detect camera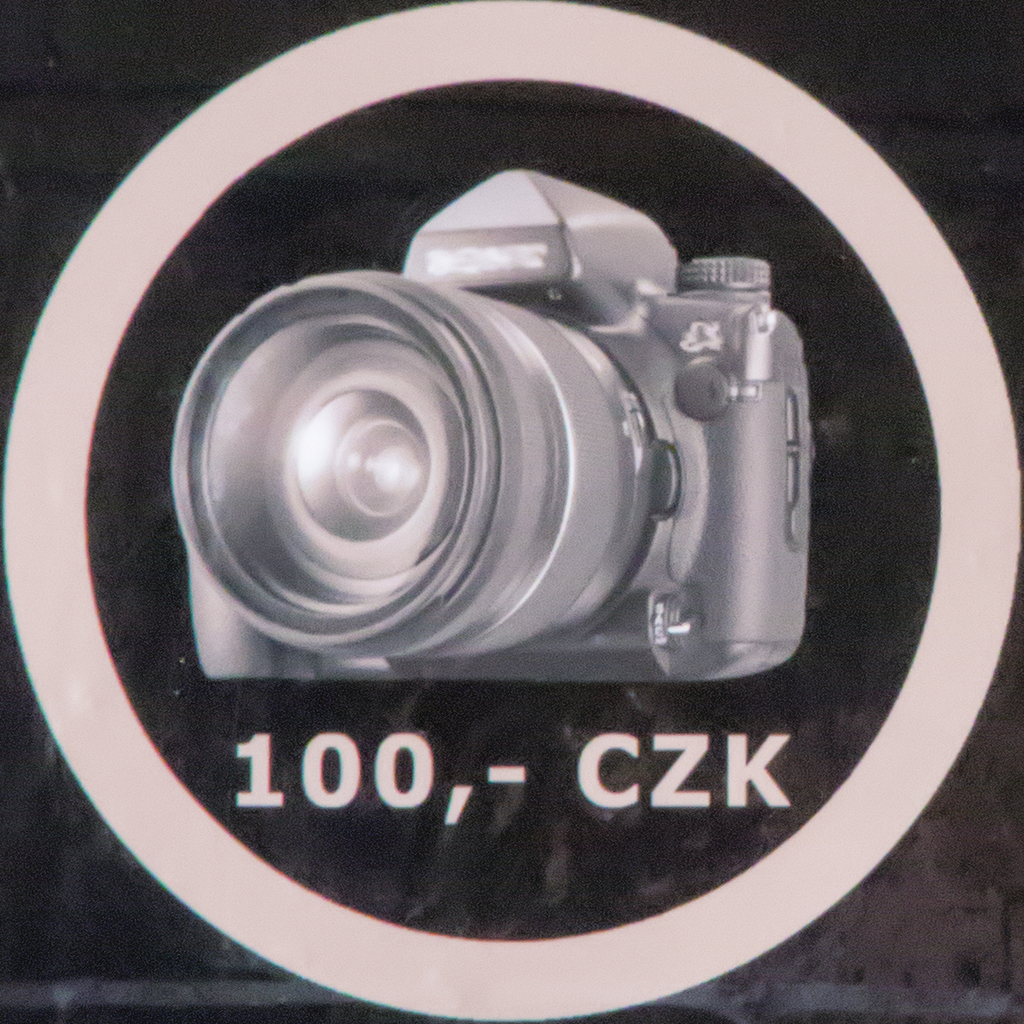
(x1=168, y1=173, x2=819, y2=687)
